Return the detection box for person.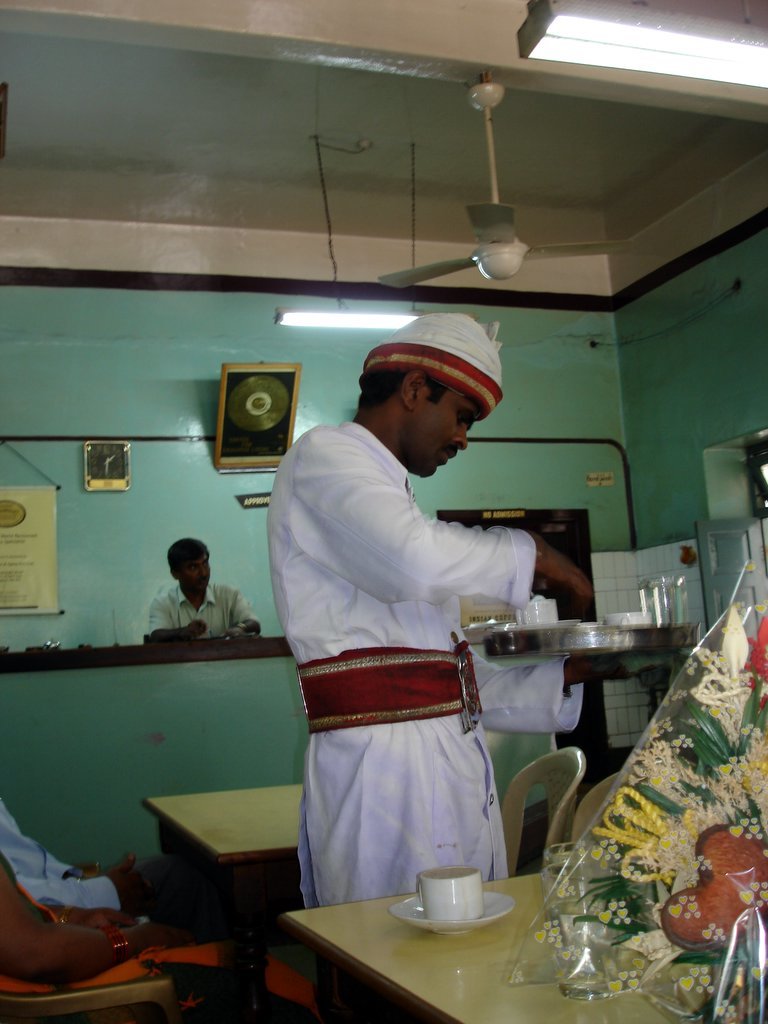
[left=143, top=538, right=258, bottom=643].
